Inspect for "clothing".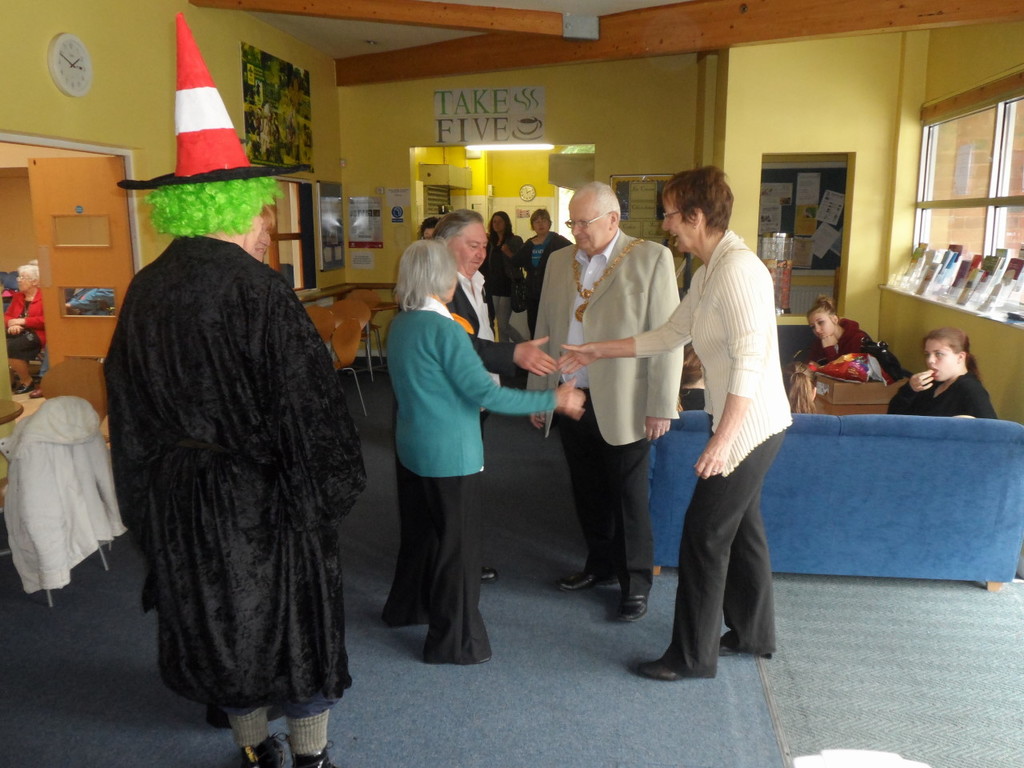
Inspection: {"x1": 888, "y1": 373, "x2": 998, "y2": 418}.
